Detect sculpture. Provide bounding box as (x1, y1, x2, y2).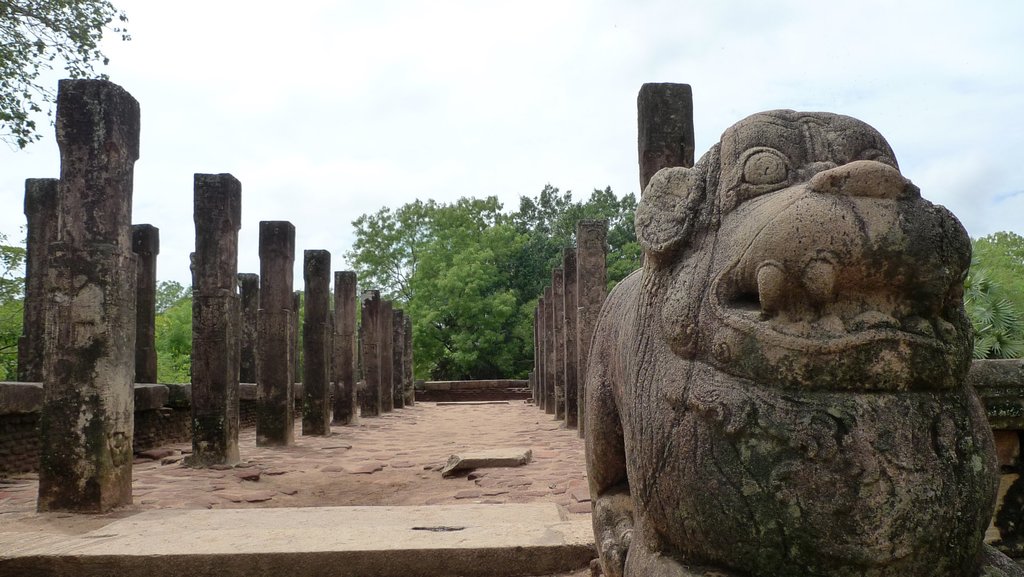
(580, 99, 1005, 576).
